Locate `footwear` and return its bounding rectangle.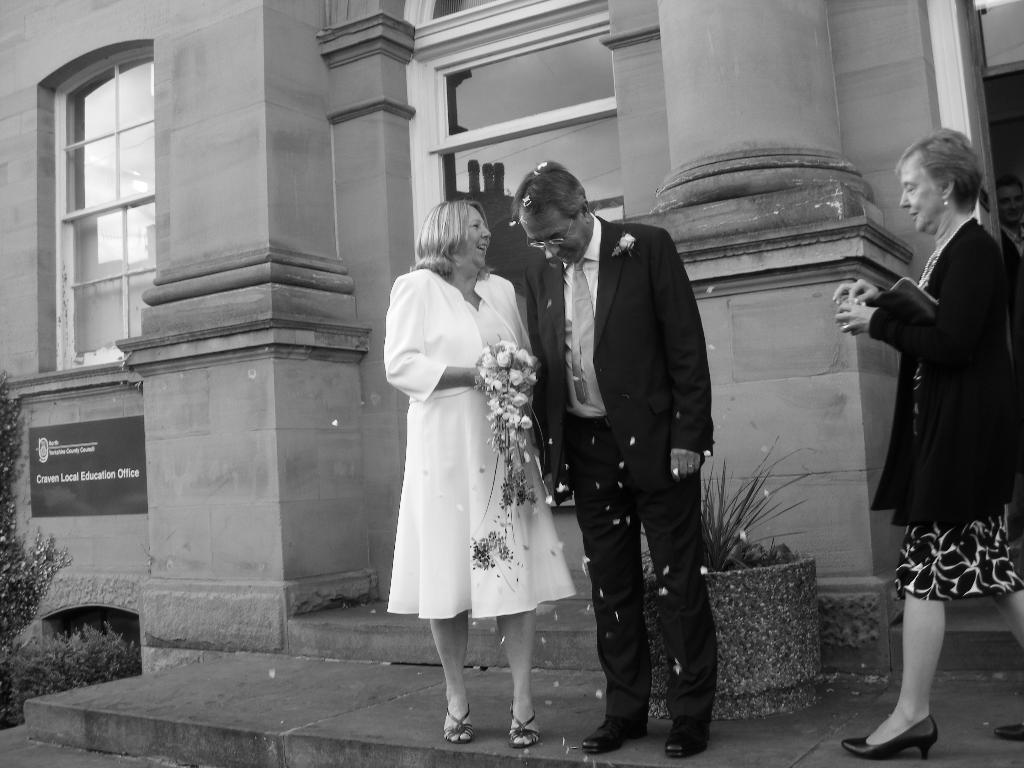
663:719:713:760.
